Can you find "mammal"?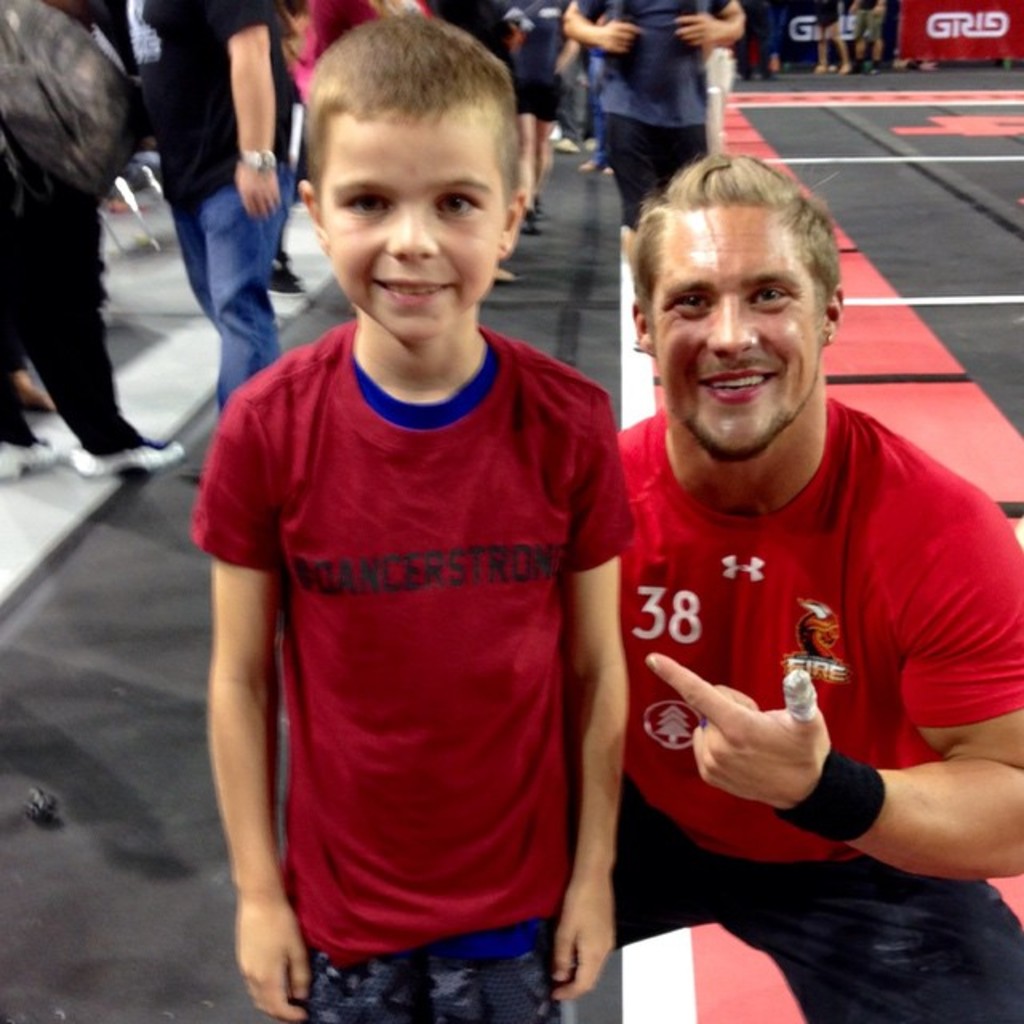
Yes, bounding box: box(107, 0, 304, 413).
